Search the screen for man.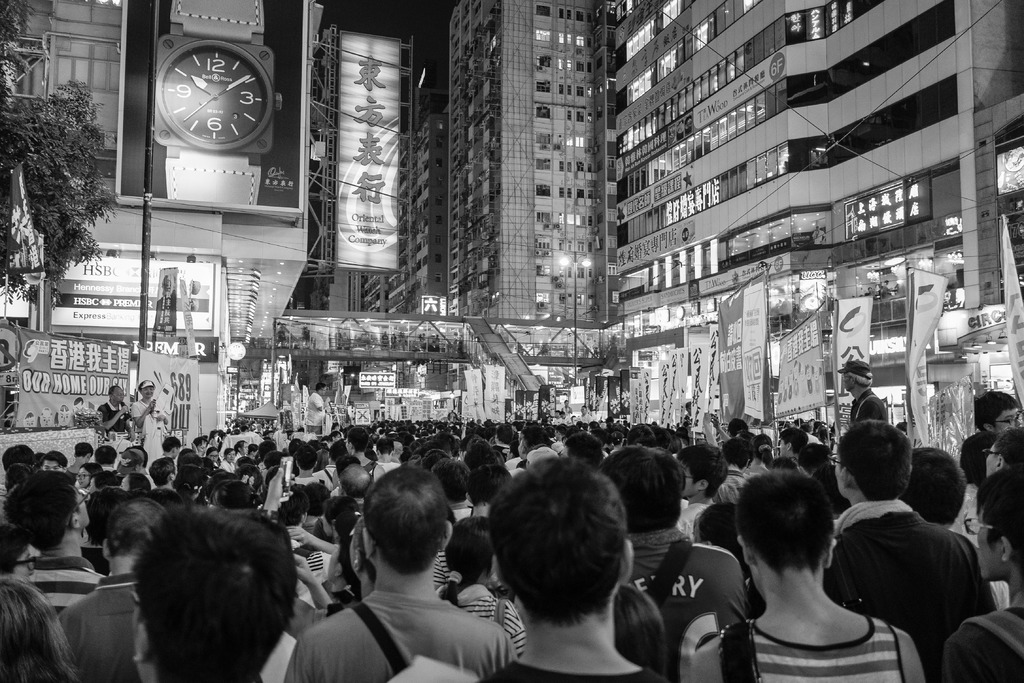
Found at crop(842, 360, 889, 425).
